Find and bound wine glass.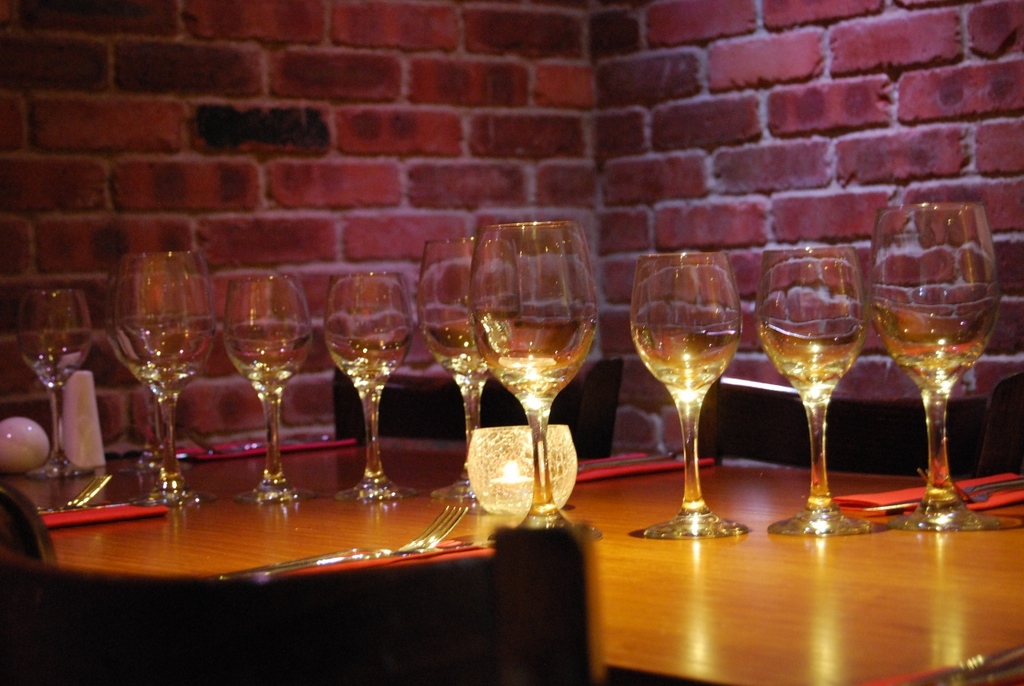
Bound: [x1=766, y1=244, x2=883, y2=531].
